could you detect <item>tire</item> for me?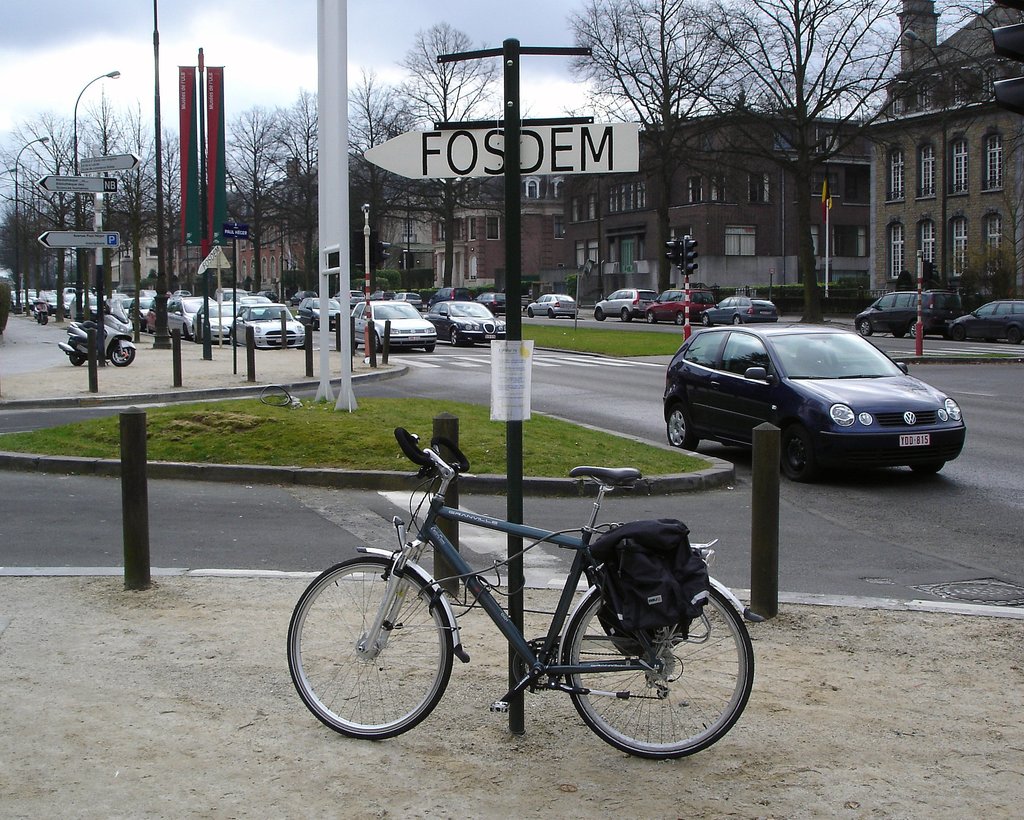
Detection result: rect(367, 324, 385, 352).
